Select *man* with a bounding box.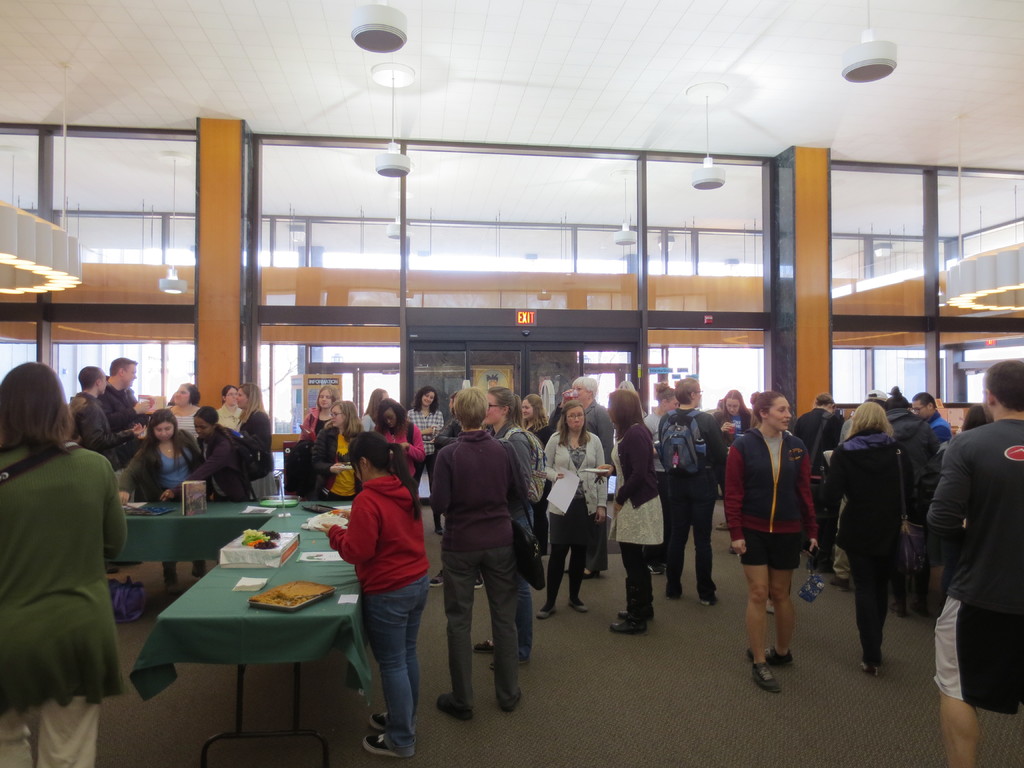
<box>59,362,141,475</box>.
